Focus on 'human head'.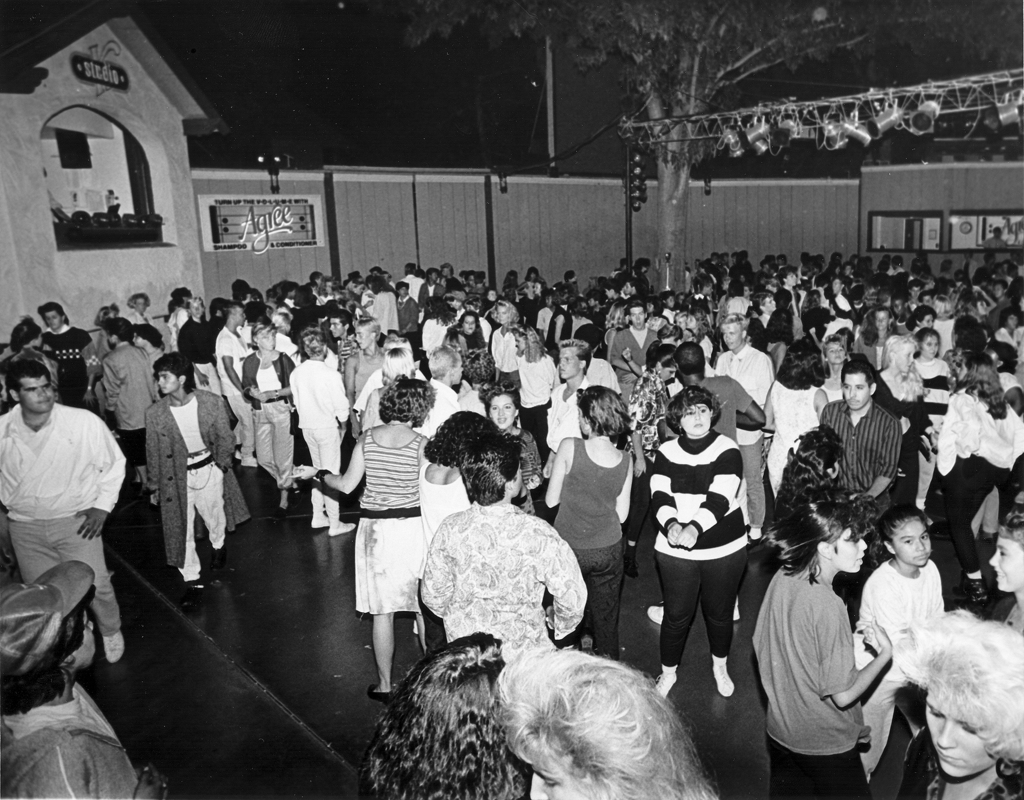
Focused at bbox=[660, 291, 674, 309].
